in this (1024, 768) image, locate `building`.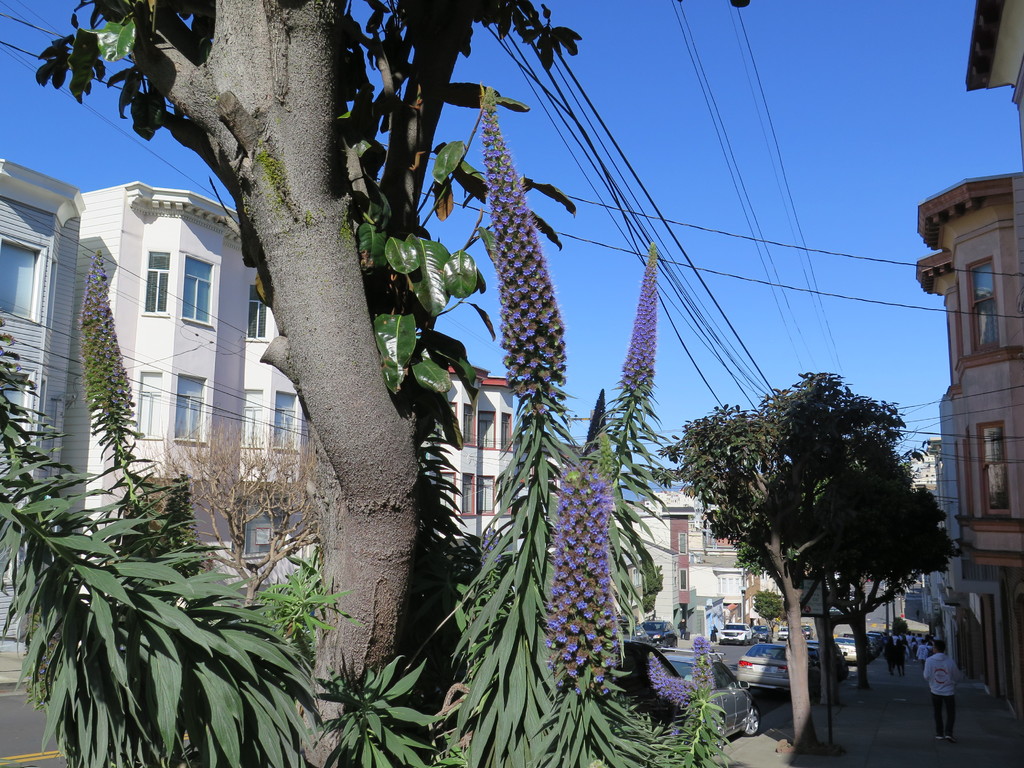
Bounding box: pyautogui.locateOnScreen(55, 178, 322, 591).
